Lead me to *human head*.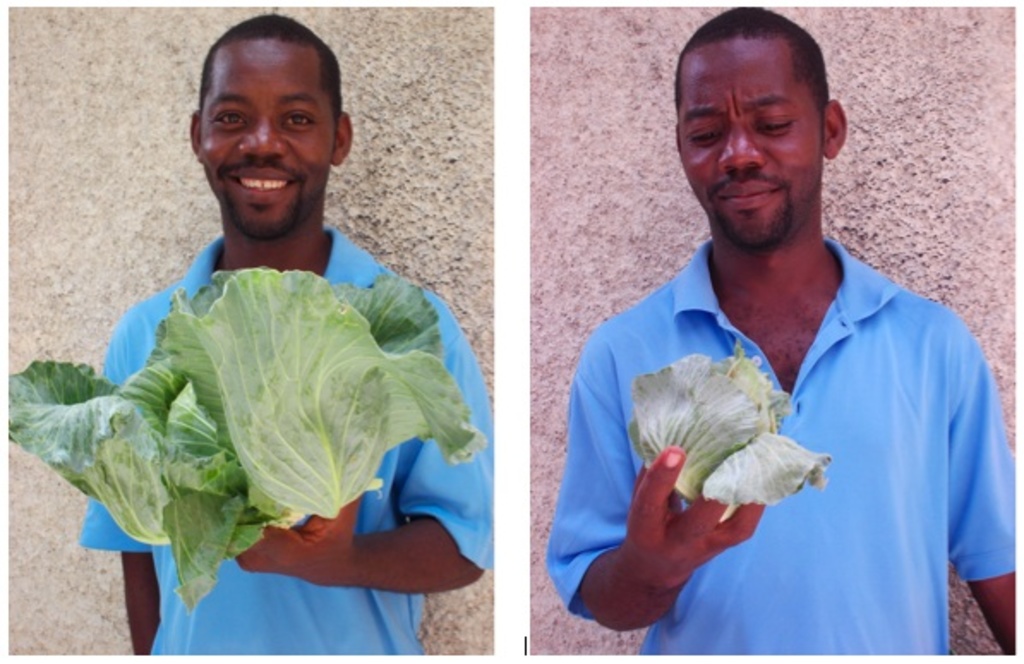
Lead to bbox(189, 14, 355, 238).
